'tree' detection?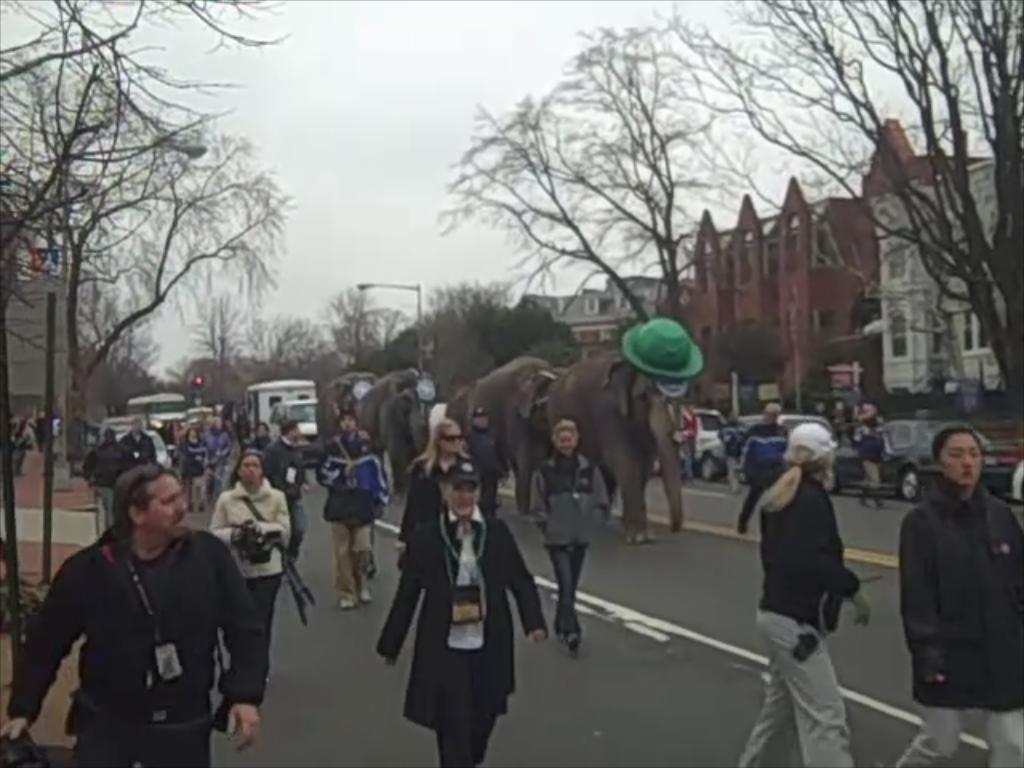
434/277/518/387
